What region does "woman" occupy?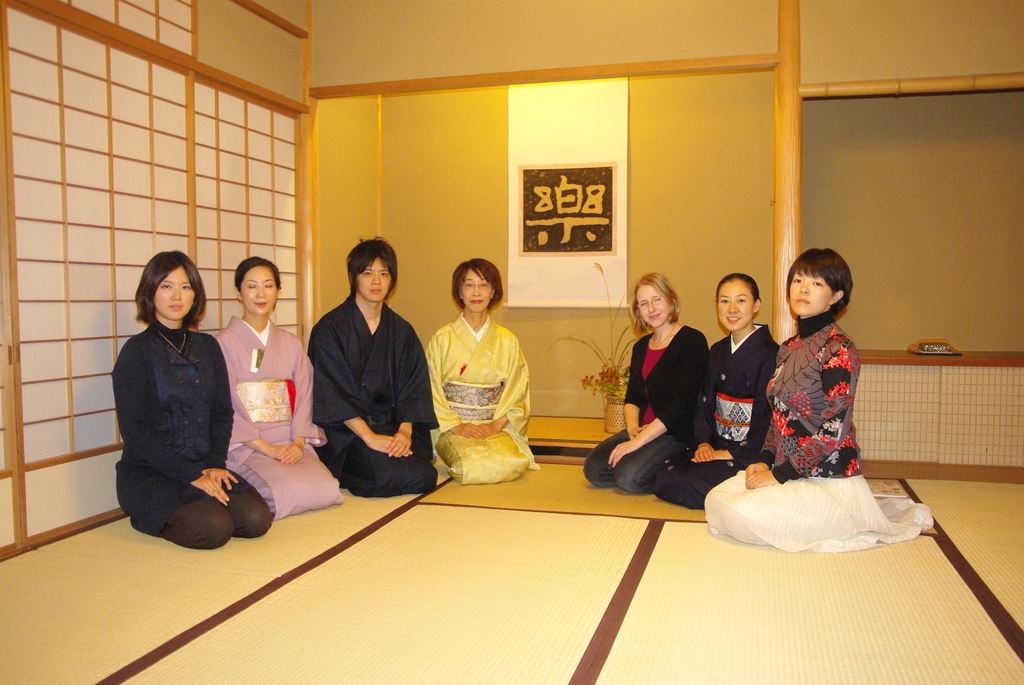
BBox(699, 249, 936, 551).
